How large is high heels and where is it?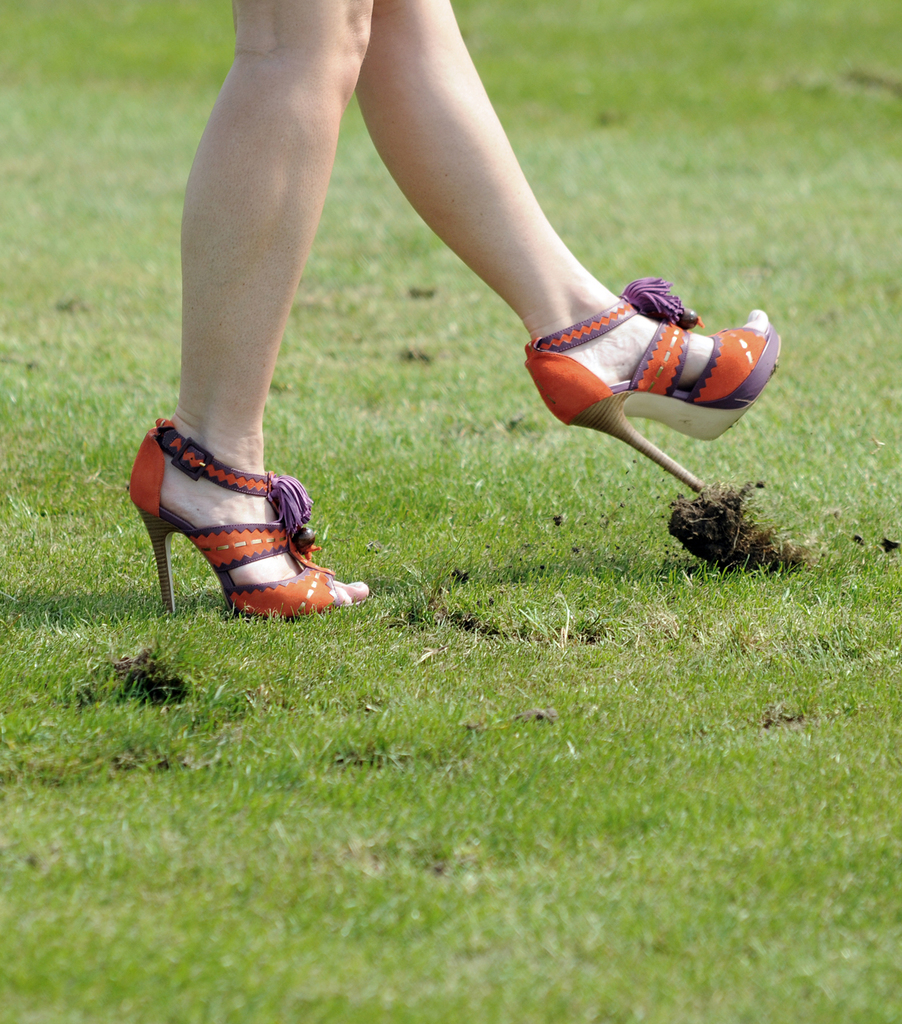
Bounding box: crop(148, 430, 381, 631).
